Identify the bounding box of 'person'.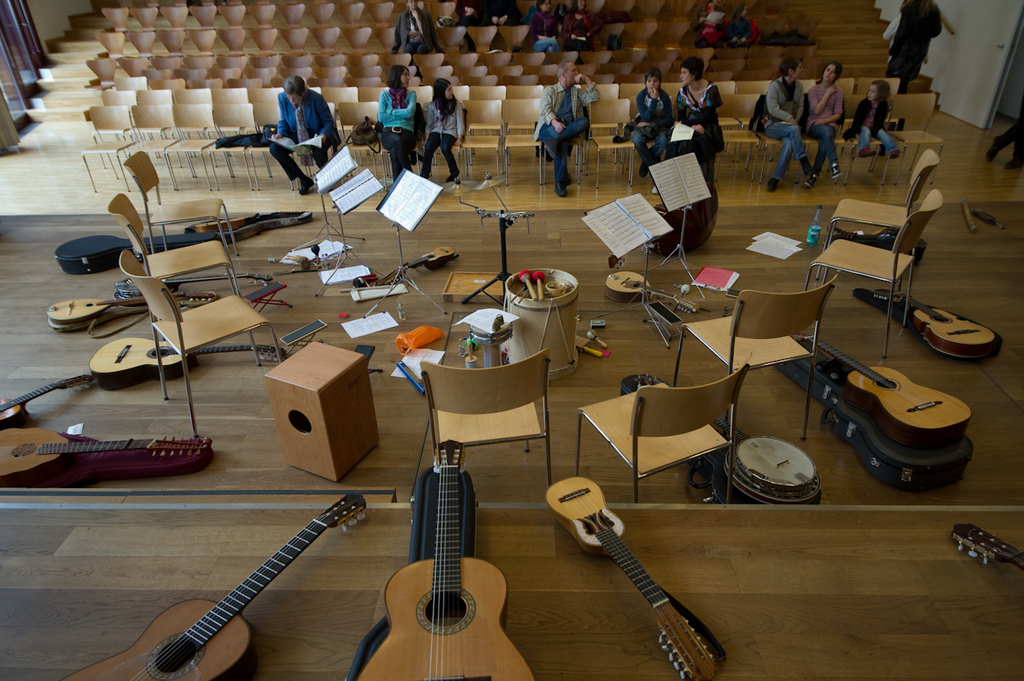
{"x1": 416, "y1": 80, "x2": 459, "y2": 179}.
